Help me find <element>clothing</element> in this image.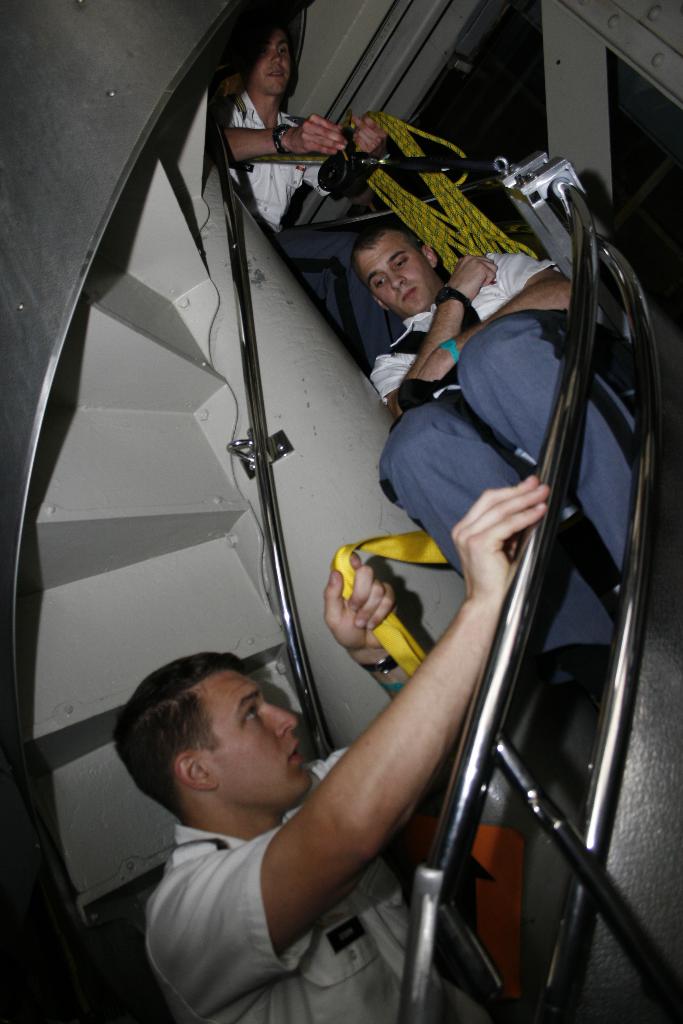
Found it: [x1=140, y1=748, x2=502, y2=1023].
